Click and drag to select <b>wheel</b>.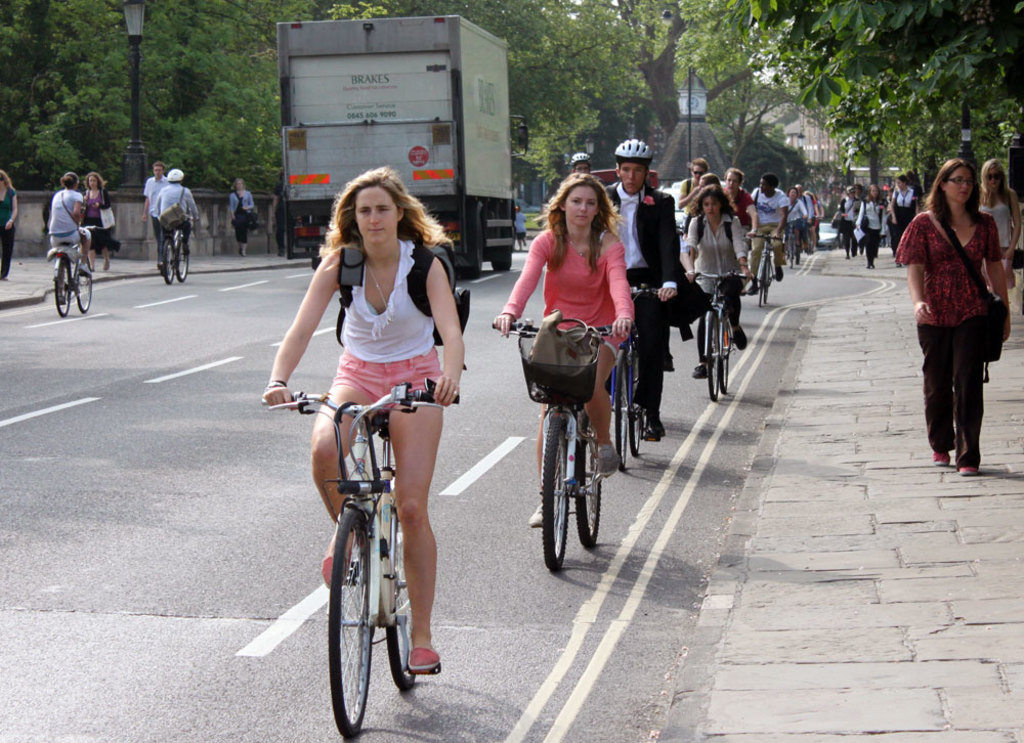
Selection: crop(707, 312, 720, 399).
